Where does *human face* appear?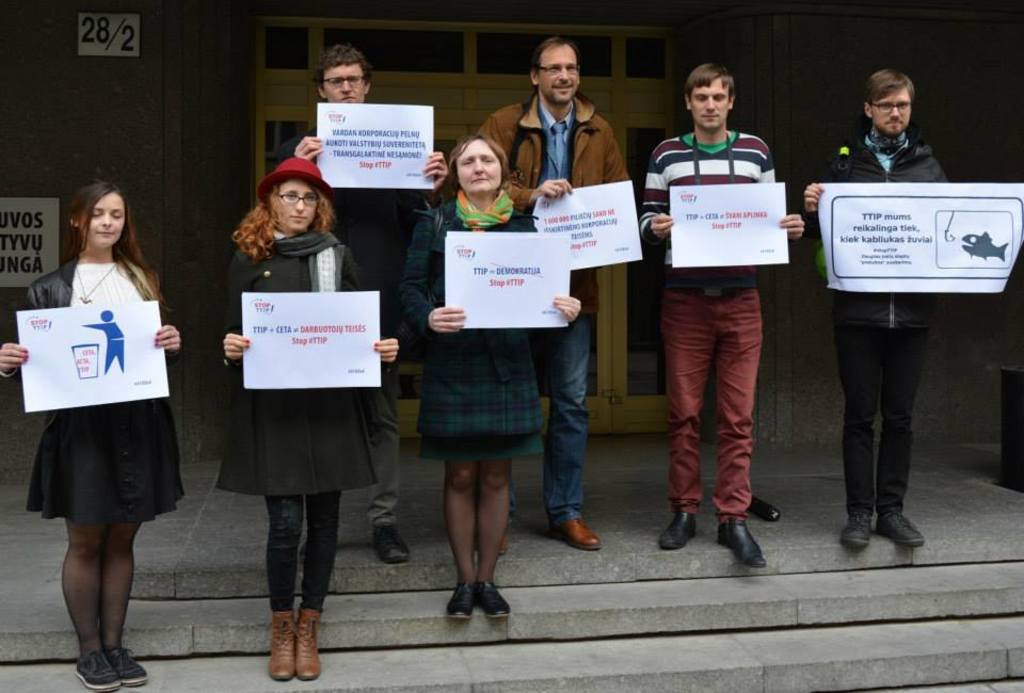
Appears at bbox(272, 177, 316, 229).
